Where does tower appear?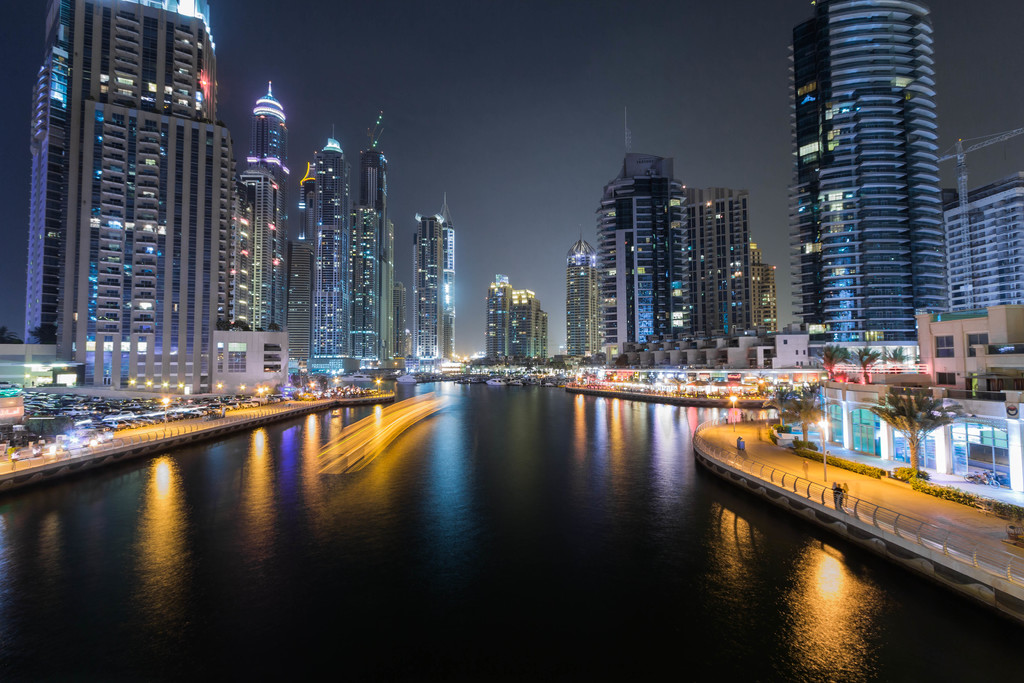
Appears at <bbox>513, 288, 535, 365</bbox>.
